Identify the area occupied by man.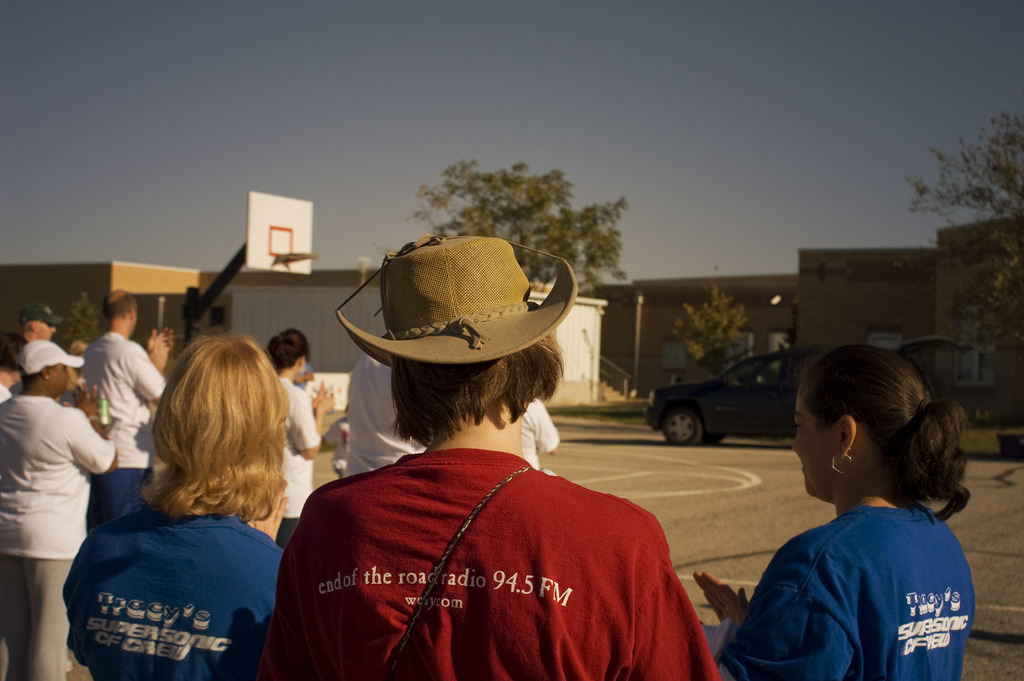
Area: Rect(77, 280, 175, 463).
